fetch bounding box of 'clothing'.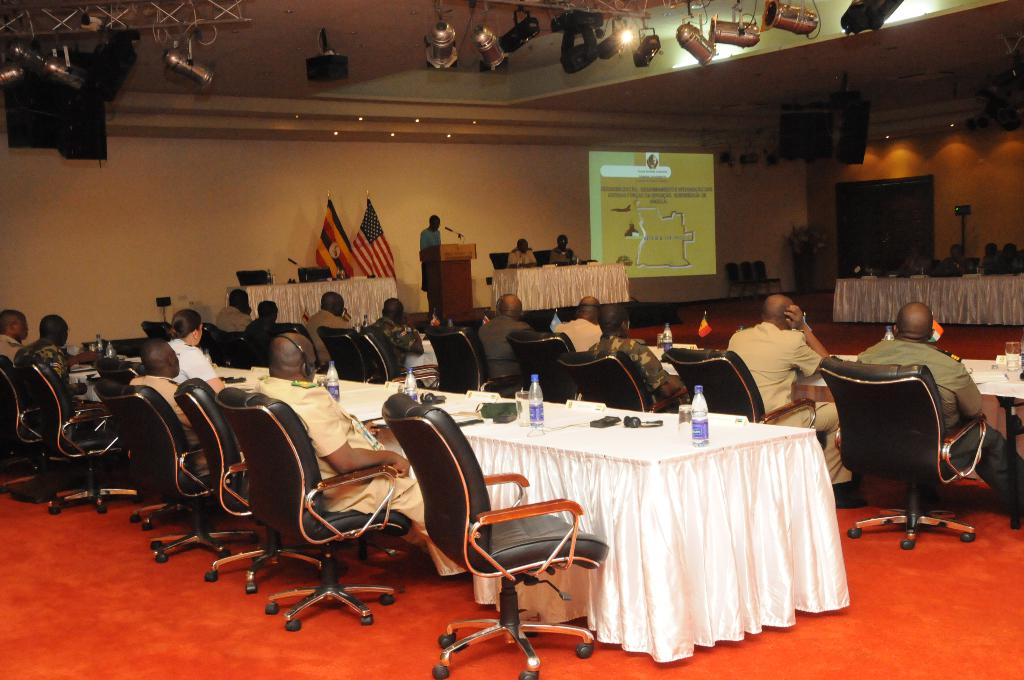
Bbox: x1=418, y1=224, x2=436, y2=287.
